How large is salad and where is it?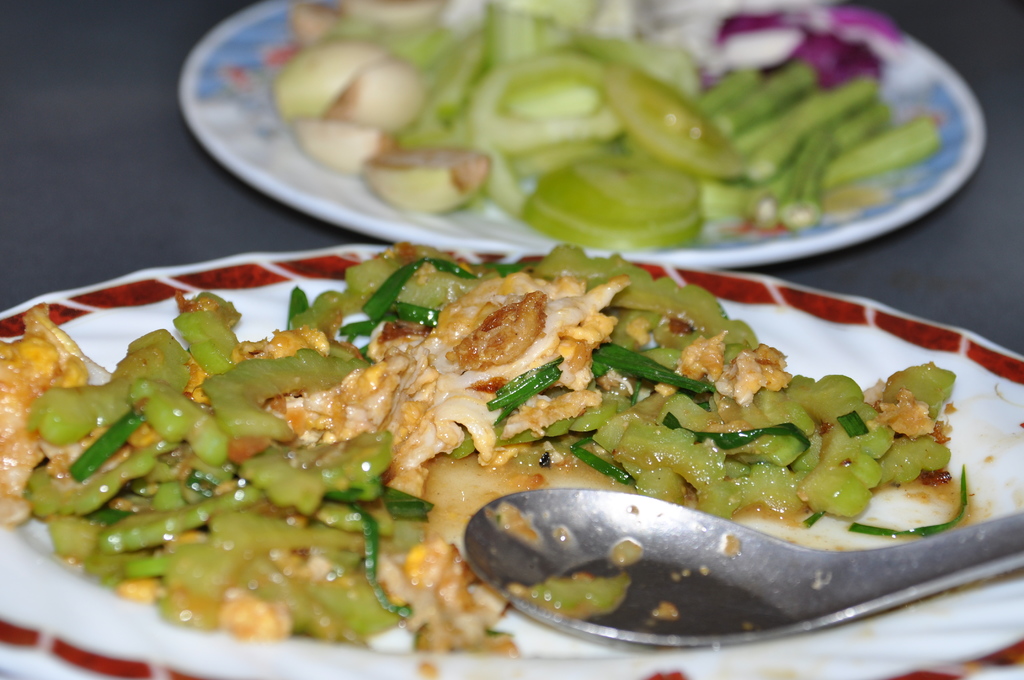
Bounding box: detection(0, 224, 984, 659).
